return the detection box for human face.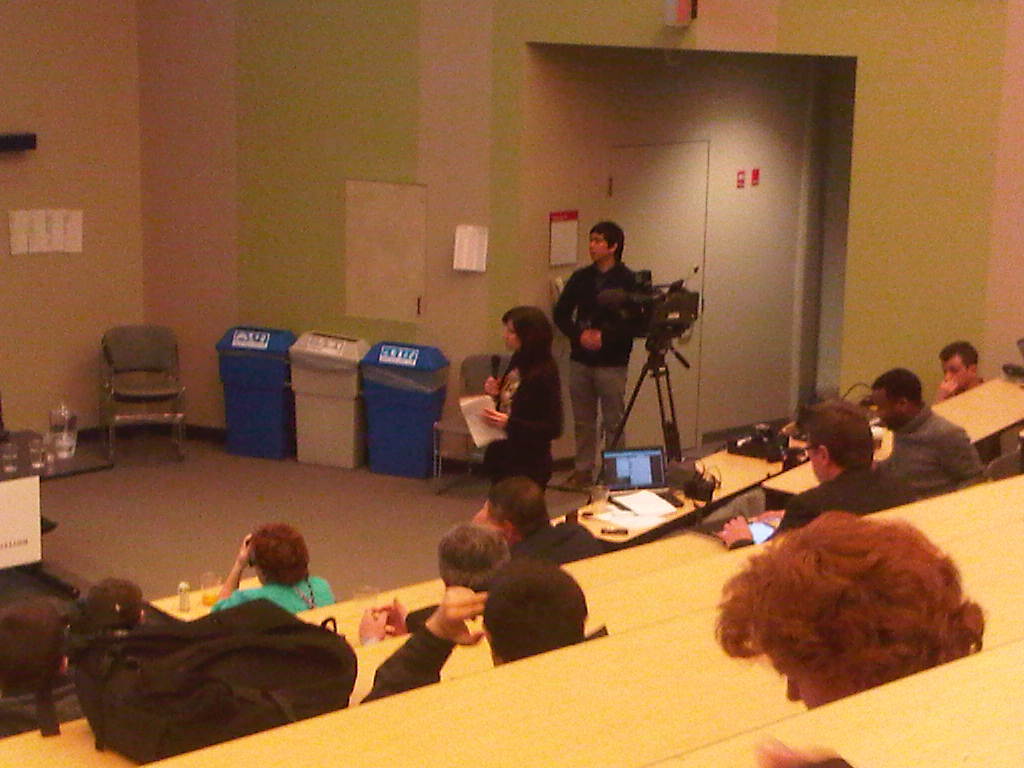
region(810, 447, 822, 478).
